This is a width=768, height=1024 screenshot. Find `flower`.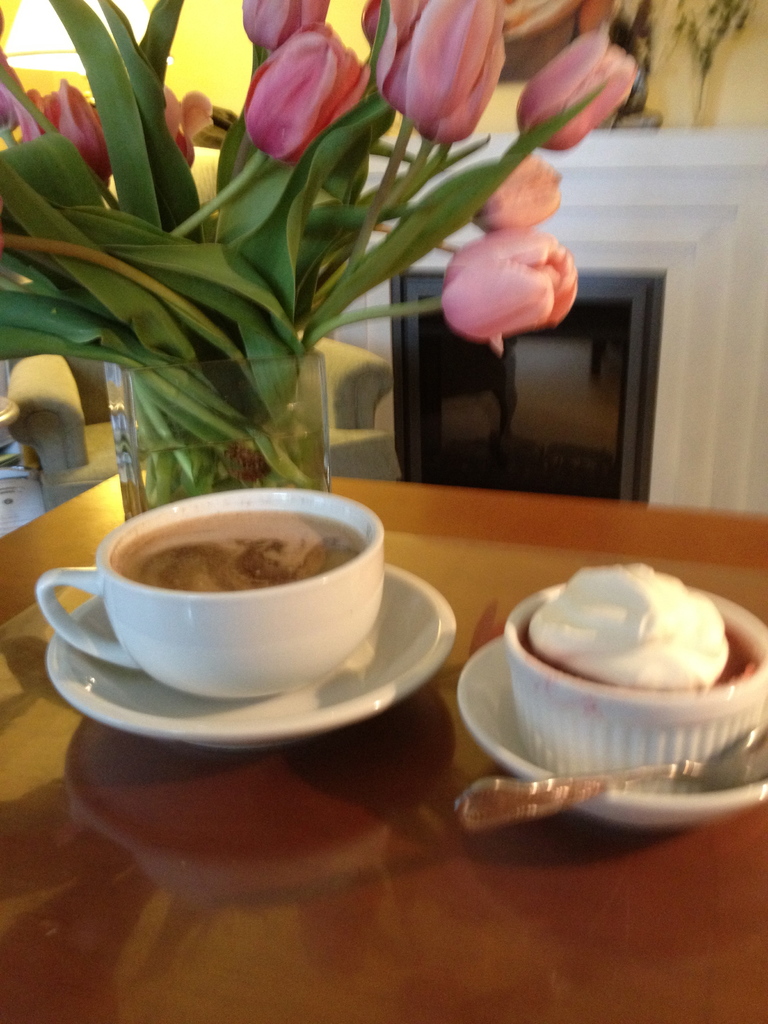
Bounding box: <region>23, 77, 114, 196</region>.
